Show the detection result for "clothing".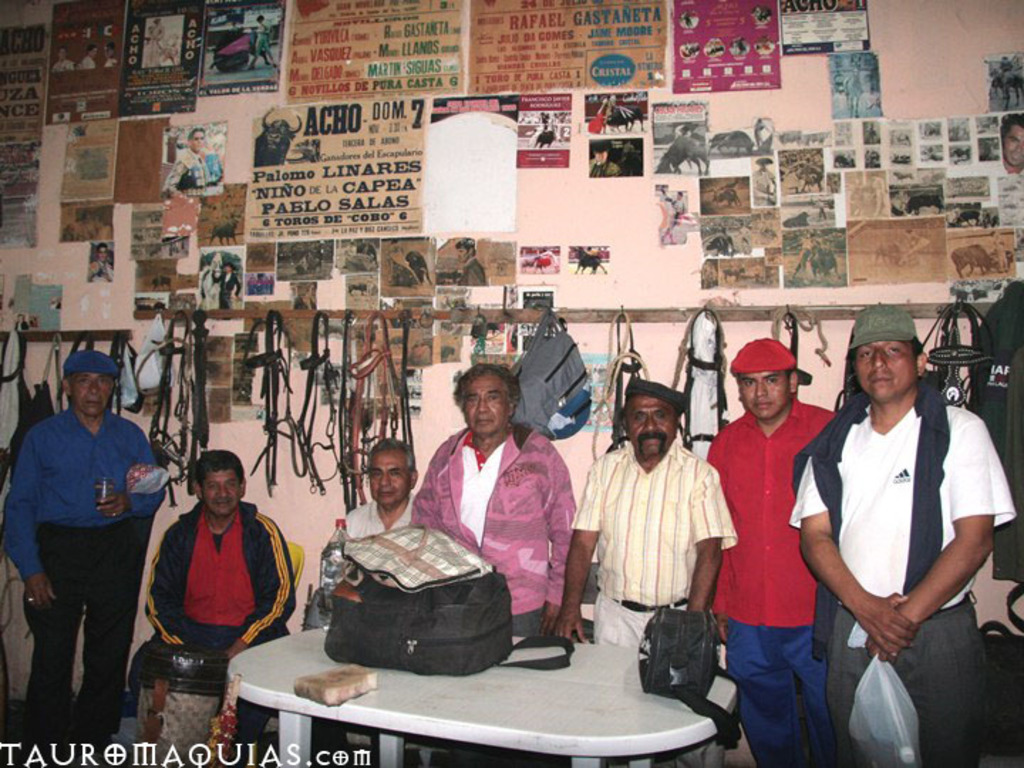
detection(809, 356, 1003, 740).
